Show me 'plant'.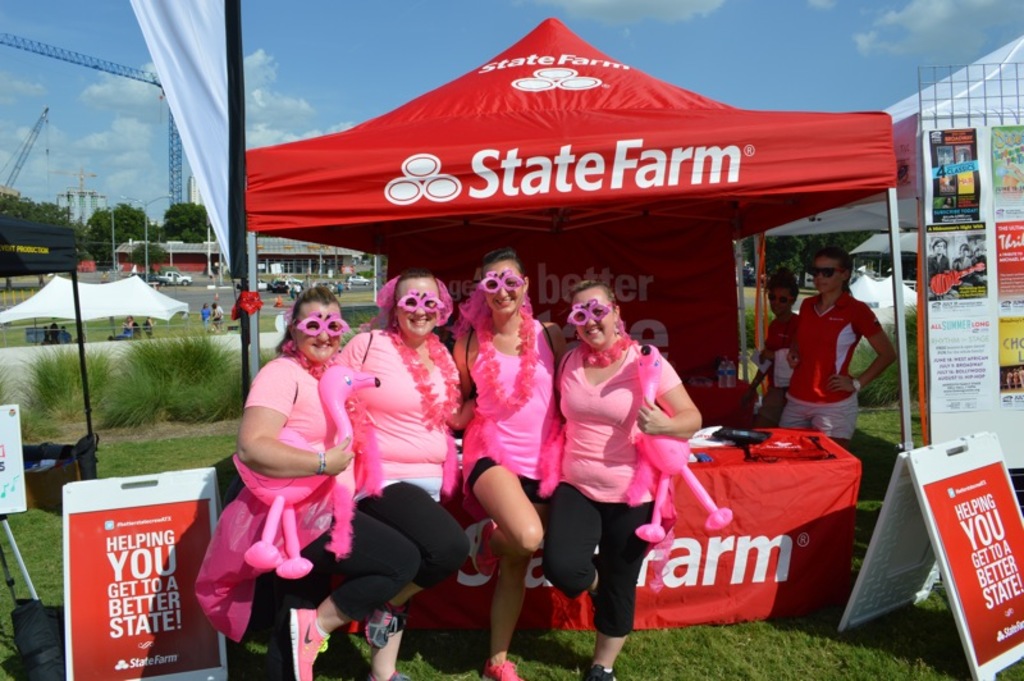
'plant' is here: rect(97, 188, 157, 268).
